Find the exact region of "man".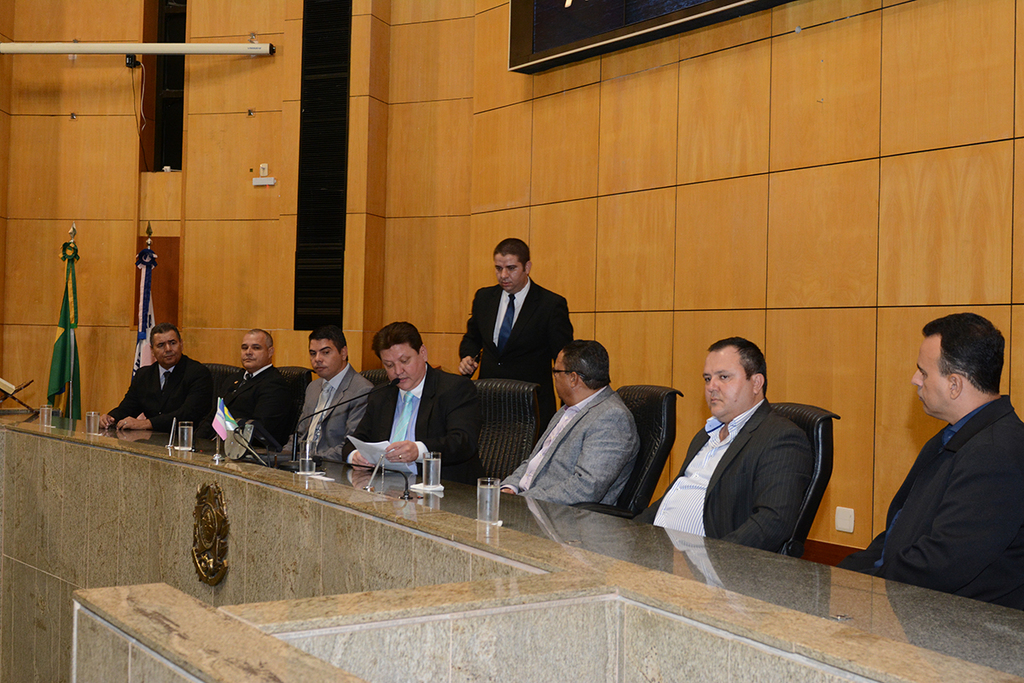
Exact region: (201,325,289,456).
